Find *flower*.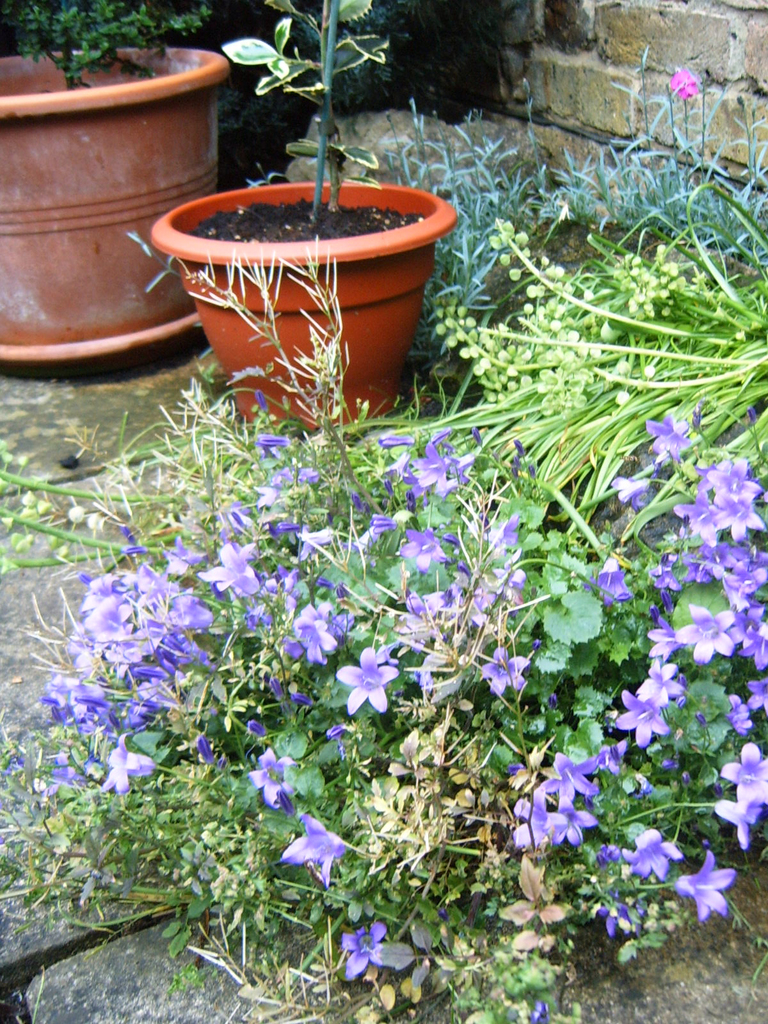
(x1=415, y1=438, x2=468, y2=502).
